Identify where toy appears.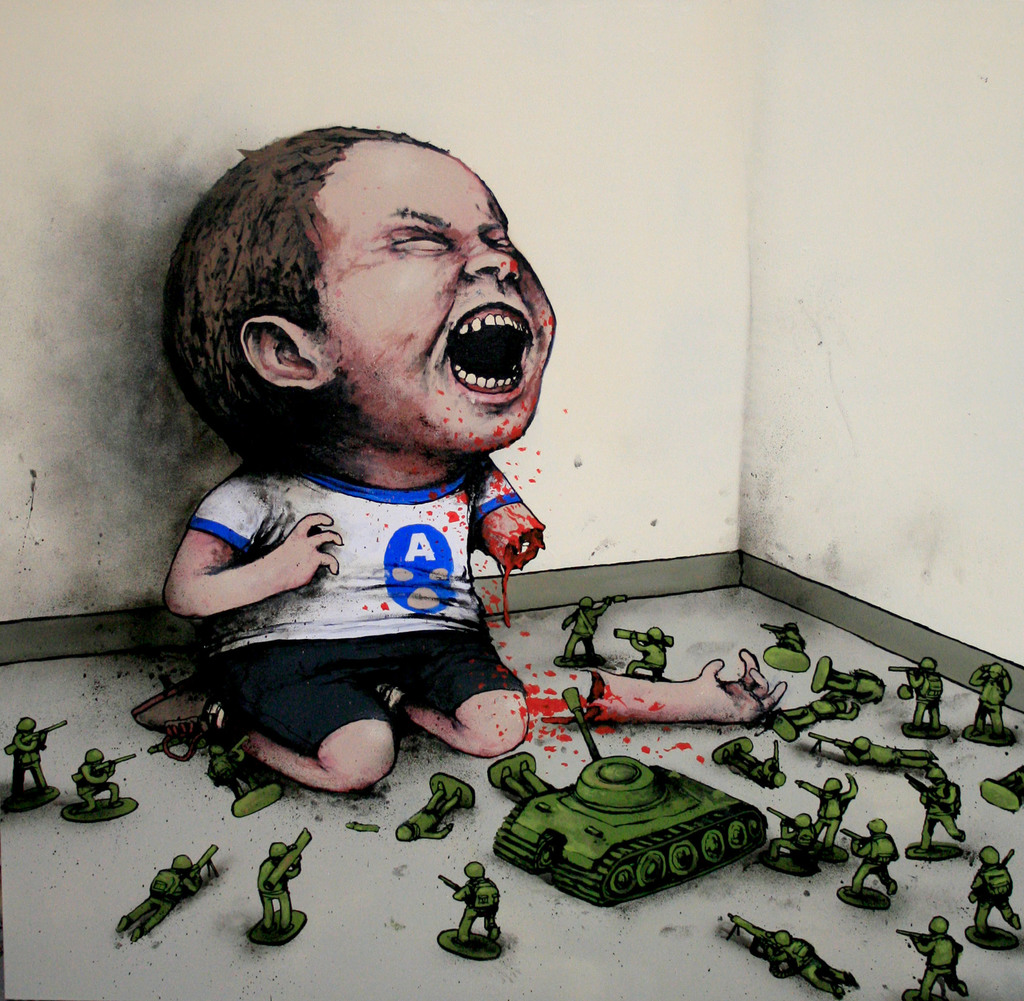
Appears at [left=61, top=738, right=136, bottom=829].
